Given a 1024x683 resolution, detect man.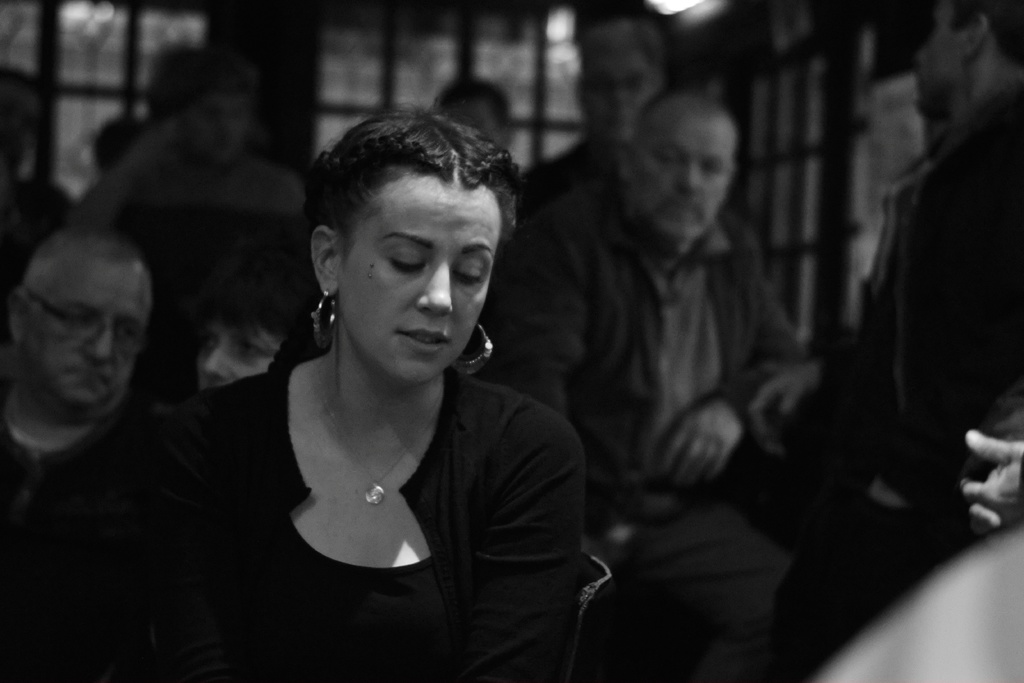
<bbox>125, 75, 622, 662</bbox>.
